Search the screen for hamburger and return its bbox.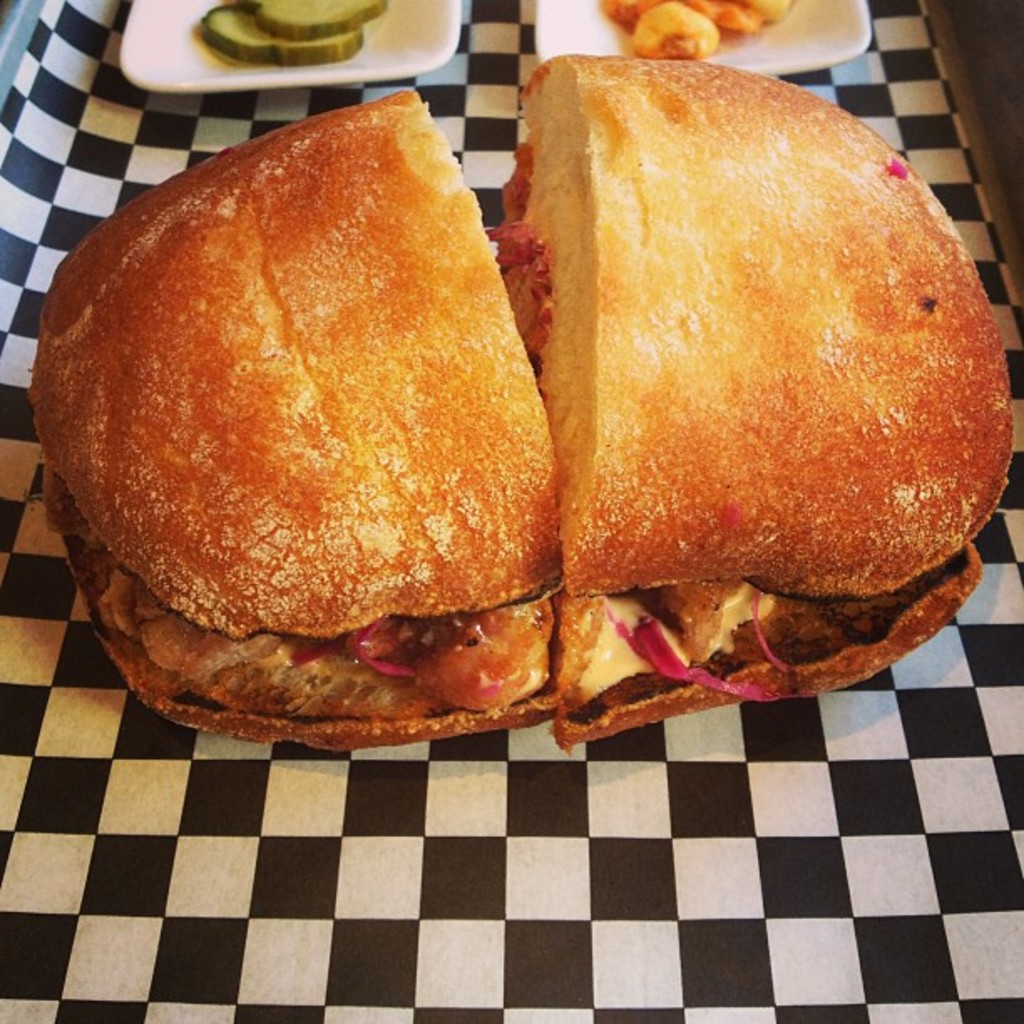
Found: box(30, 54, 1016, 753).
